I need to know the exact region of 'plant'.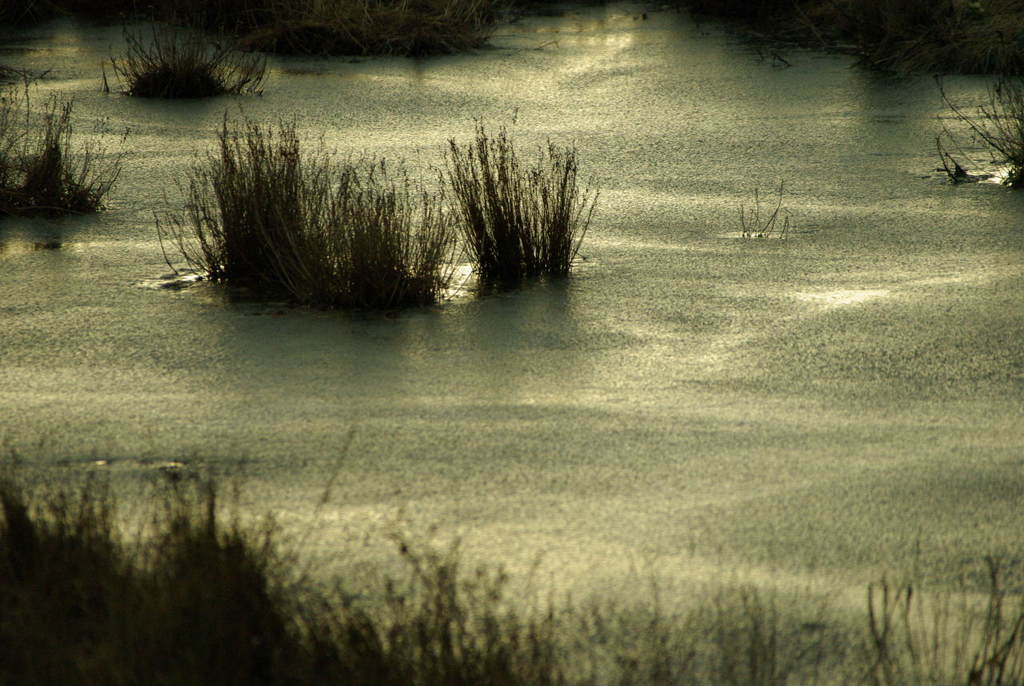
Region: Rect(688, 0, 1023, 107).
